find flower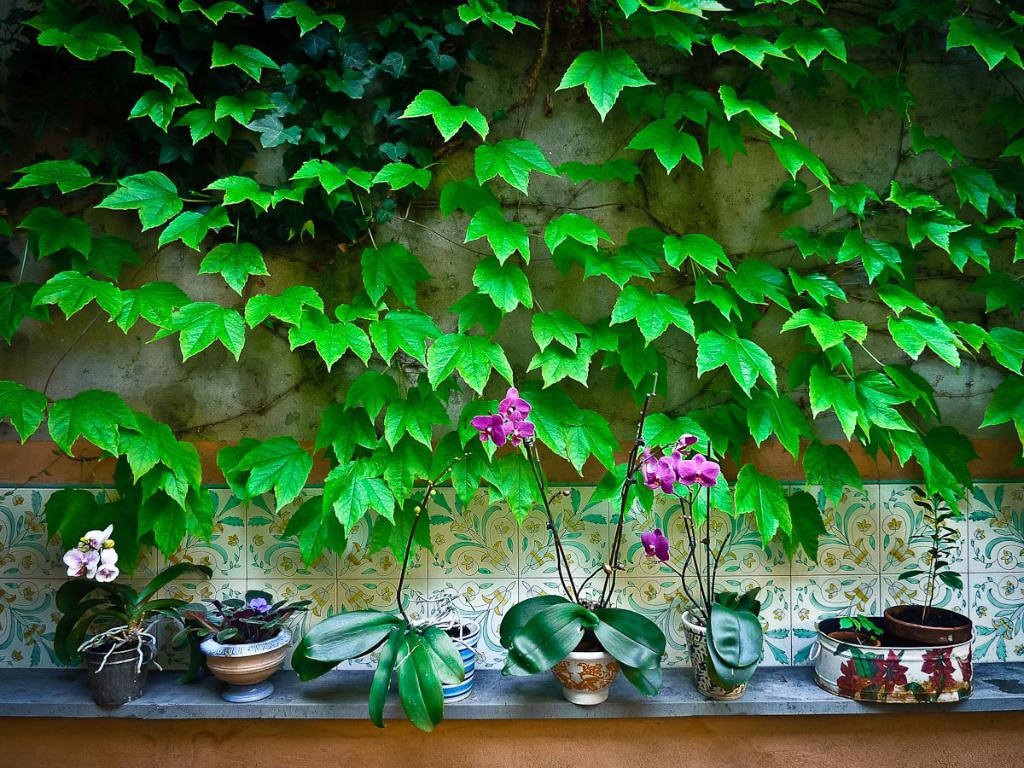
bbox=(340, 540, 373, 576)
